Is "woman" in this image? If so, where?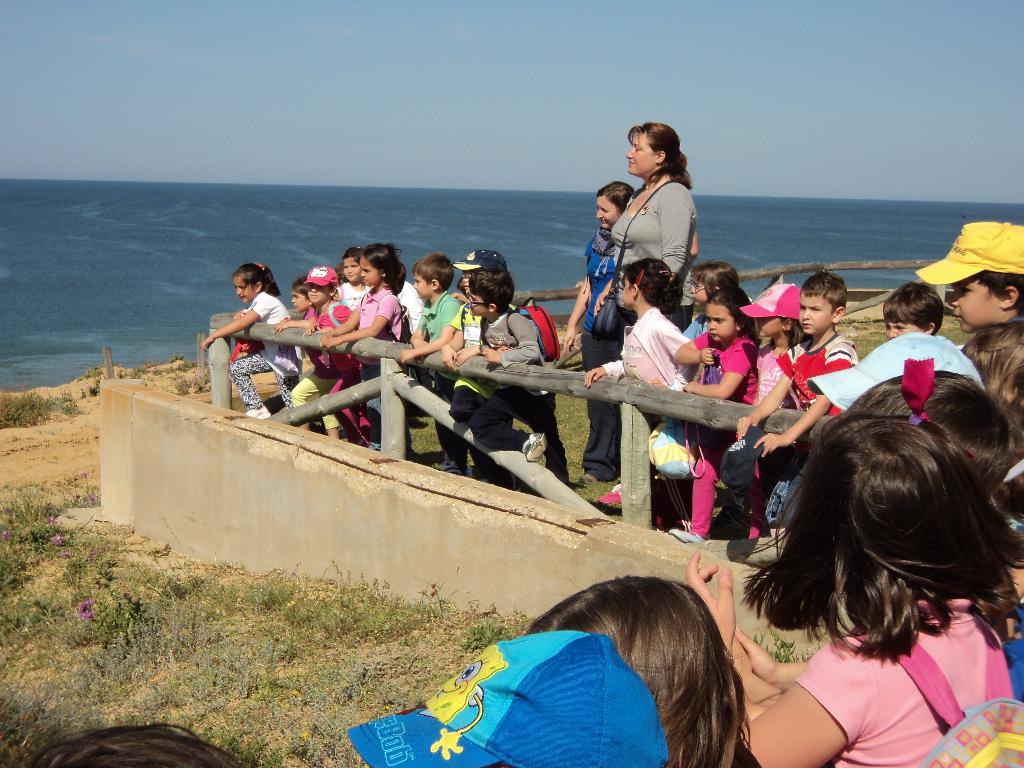
Yes, at (560, 183, 638, 482).
